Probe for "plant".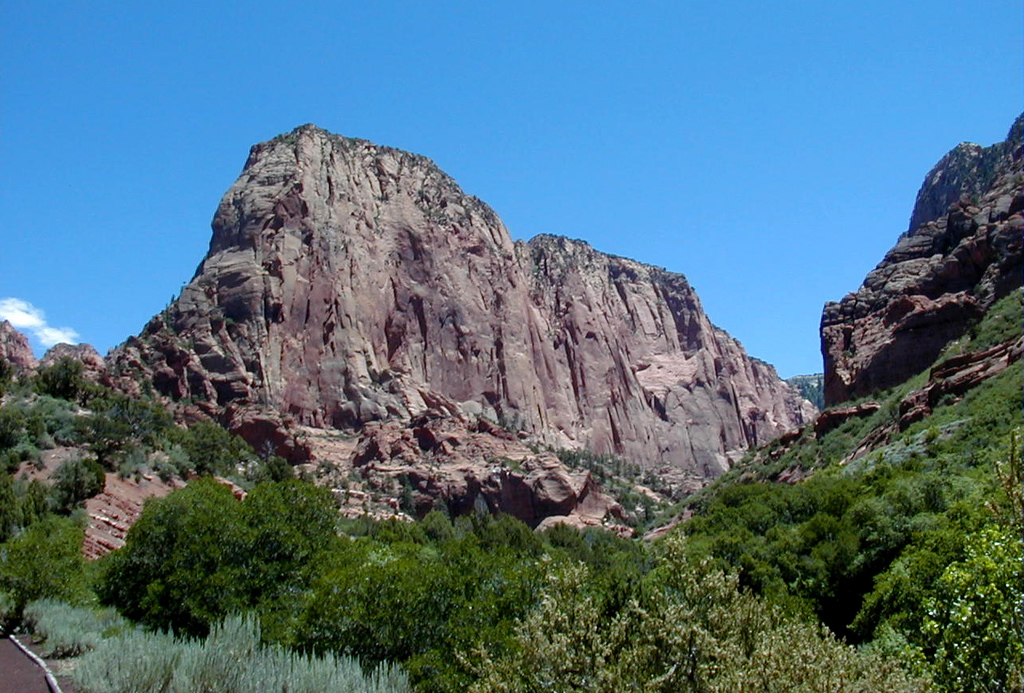
Probe result: 44, 628, 106, 664.
